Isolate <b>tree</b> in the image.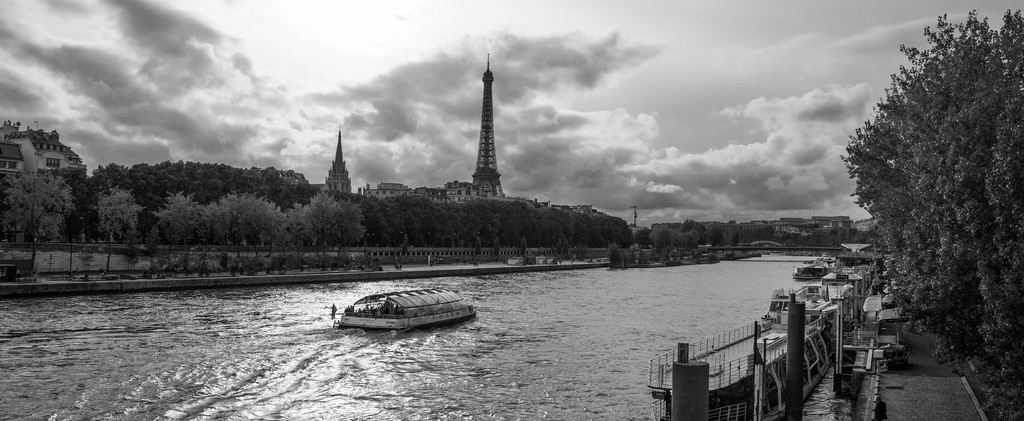
Isolated region: {"x1": 144, "y1": 193, "x2": 215, "y2": 273}.
